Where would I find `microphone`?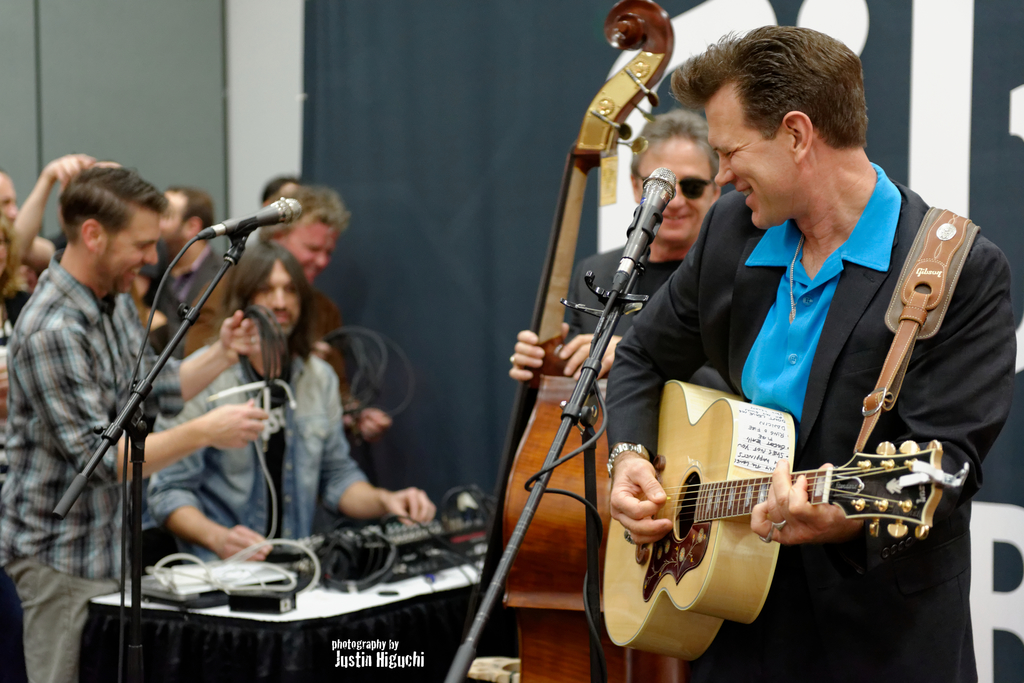
At 612, 158, 682, 303.
